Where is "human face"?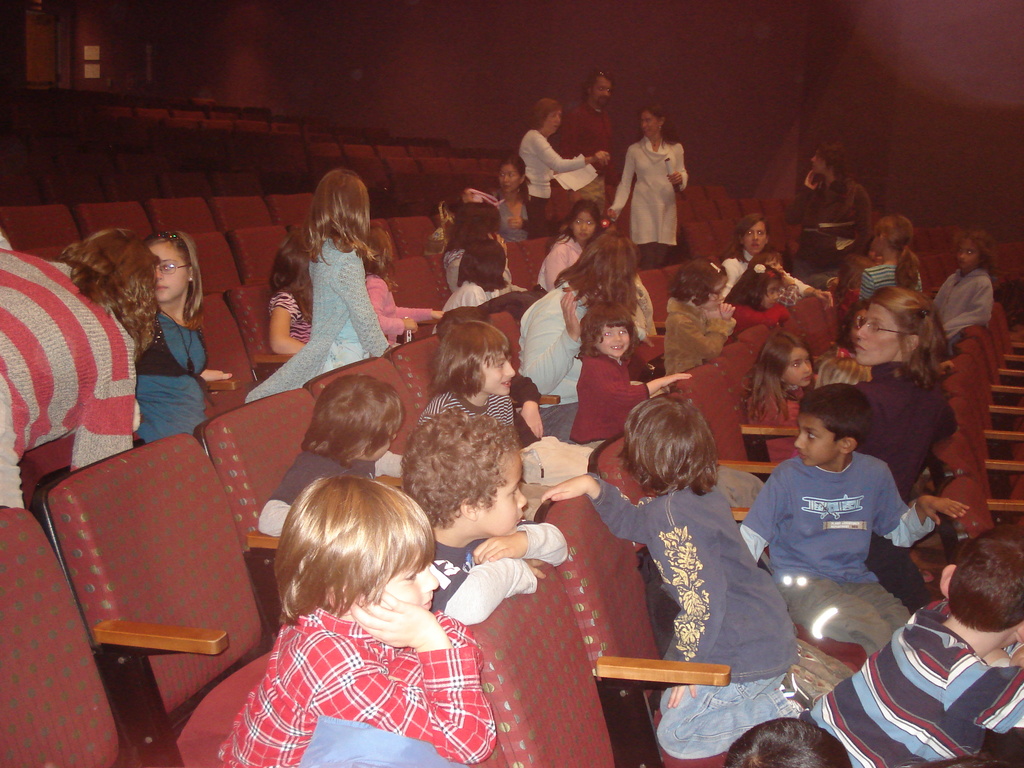
bbox=[495, 164, 518, 196].
